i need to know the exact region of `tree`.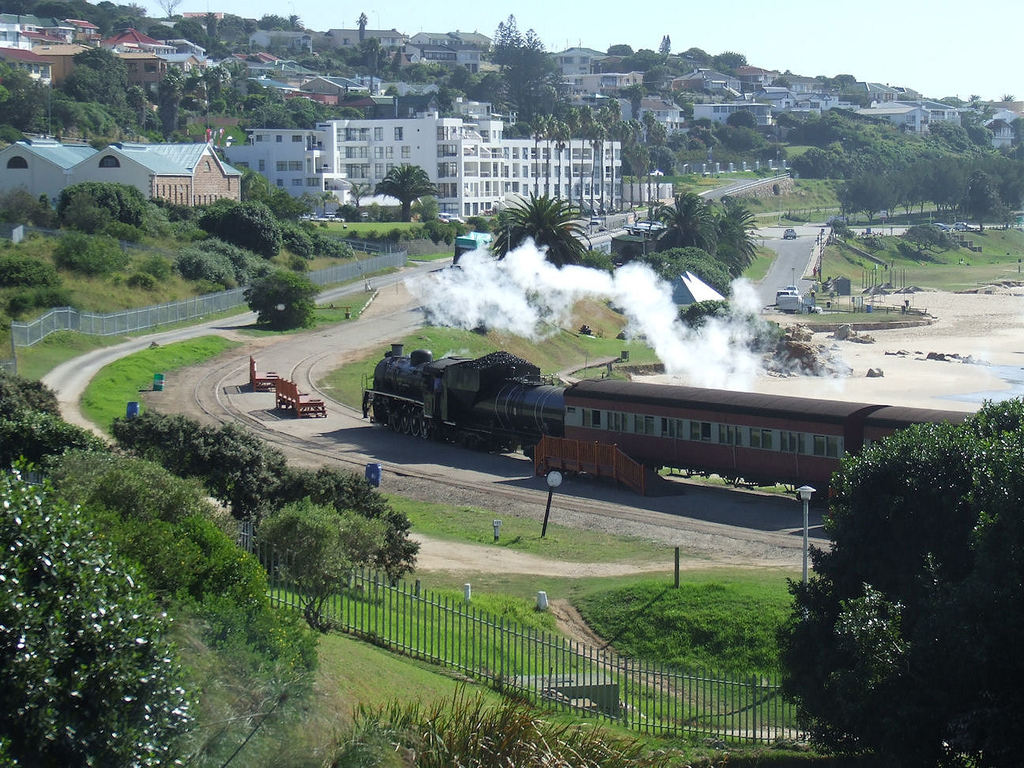
Region: {"left": 929, "top": 122, "right": 965, "bottom": 143}.
